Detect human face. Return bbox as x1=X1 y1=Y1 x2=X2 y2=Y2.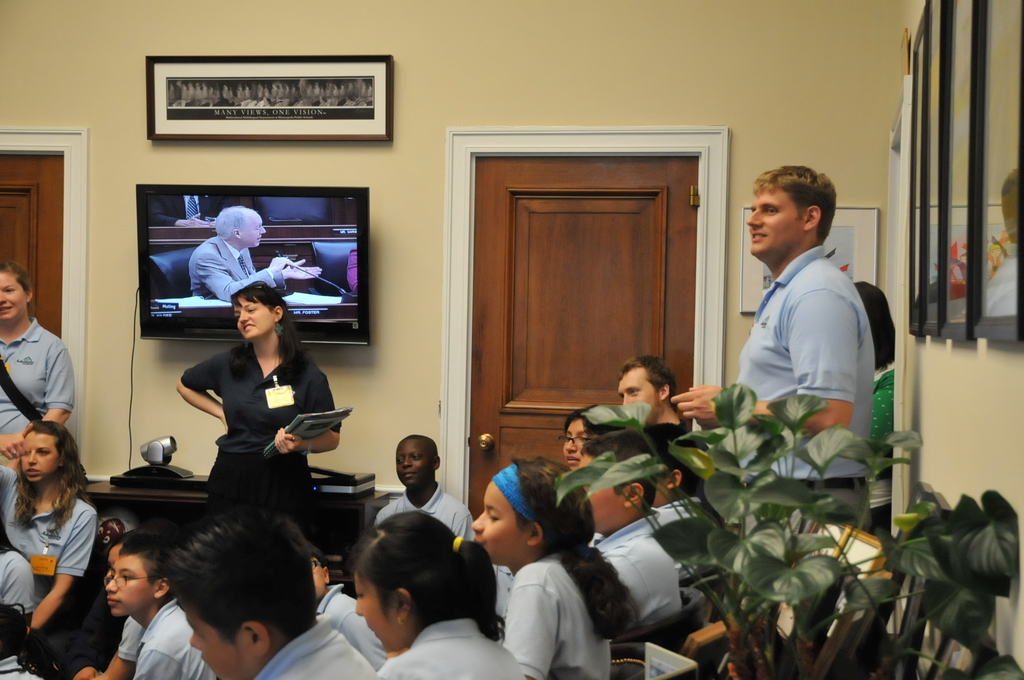
x1=396 y1=444 x2=433 y2=491.
